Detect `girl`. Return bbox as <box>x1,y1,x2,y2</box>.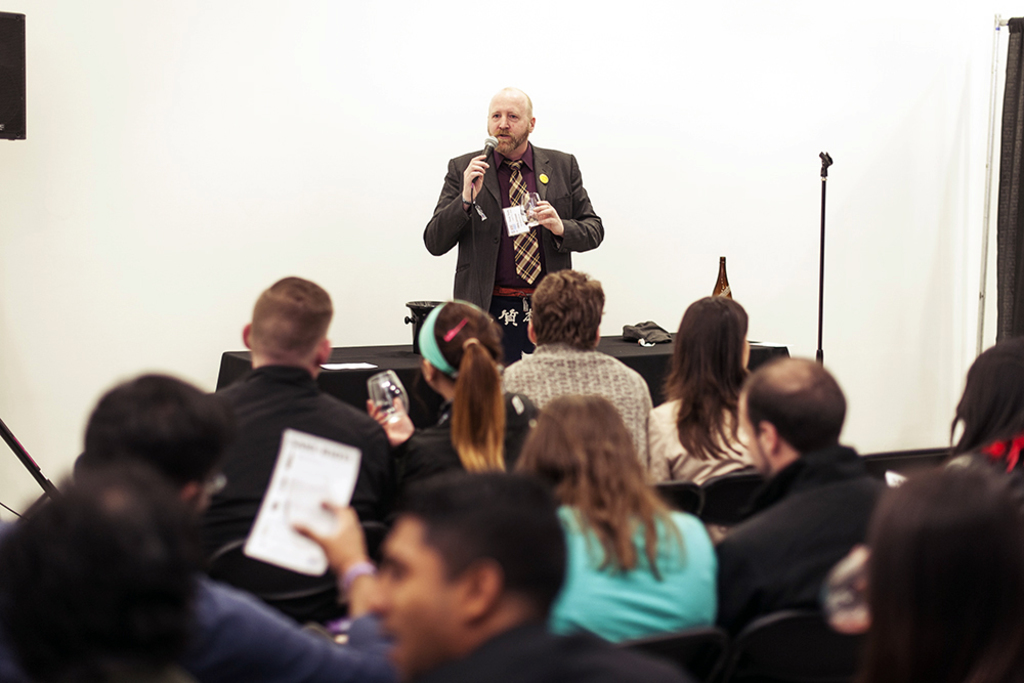
<box>508,392,716,642</box>.
